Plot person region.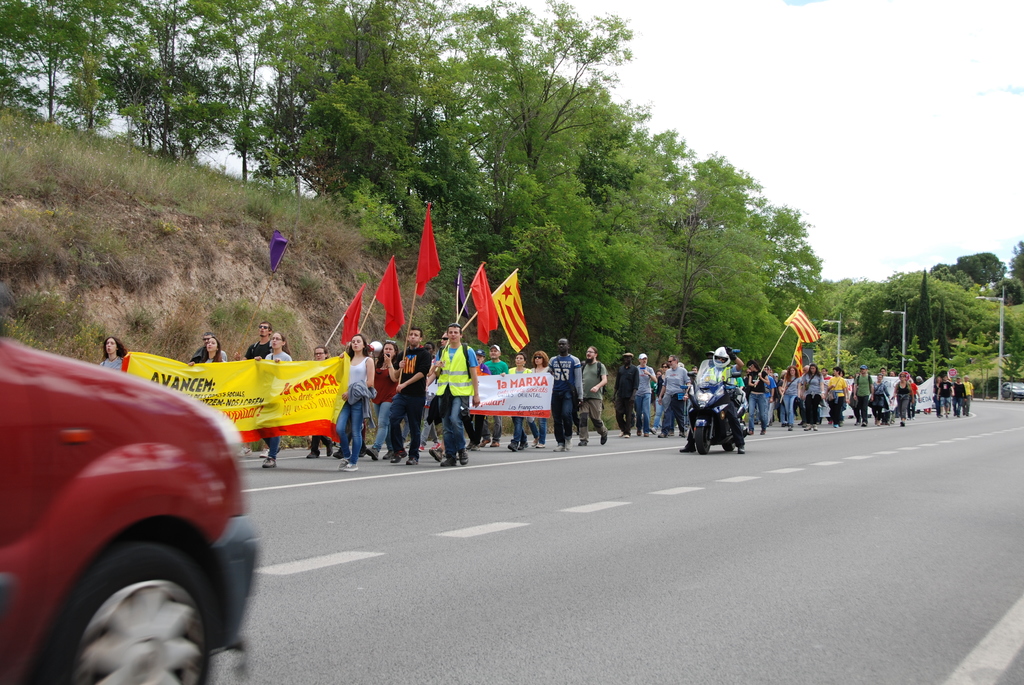
Plotted at (97,332,130,371).
